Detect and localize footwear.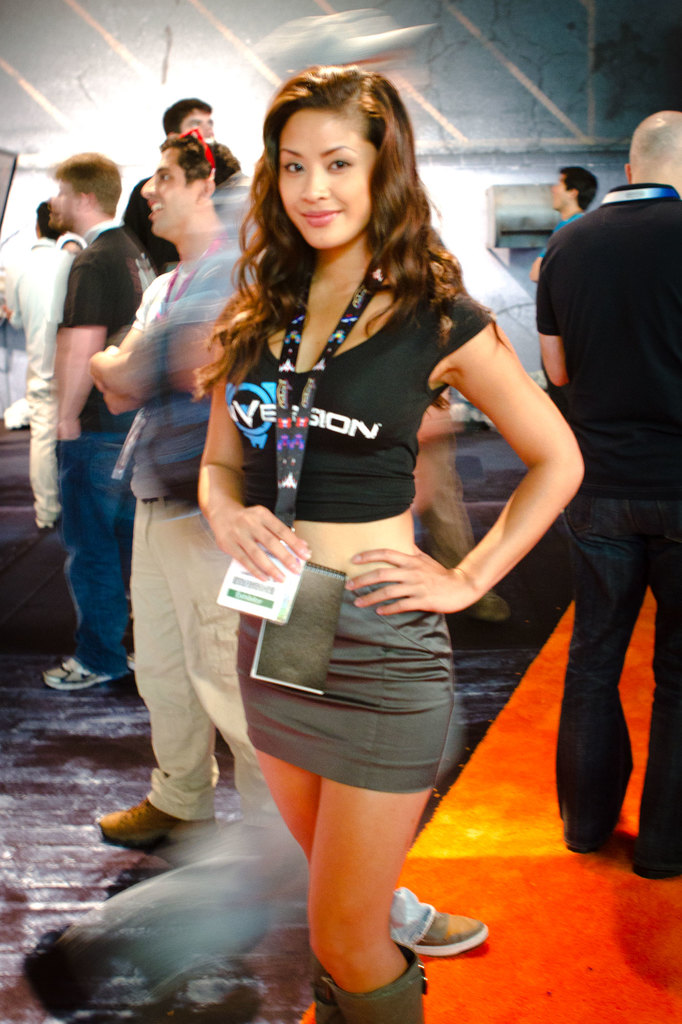
Localized at 476 589 513 625.
